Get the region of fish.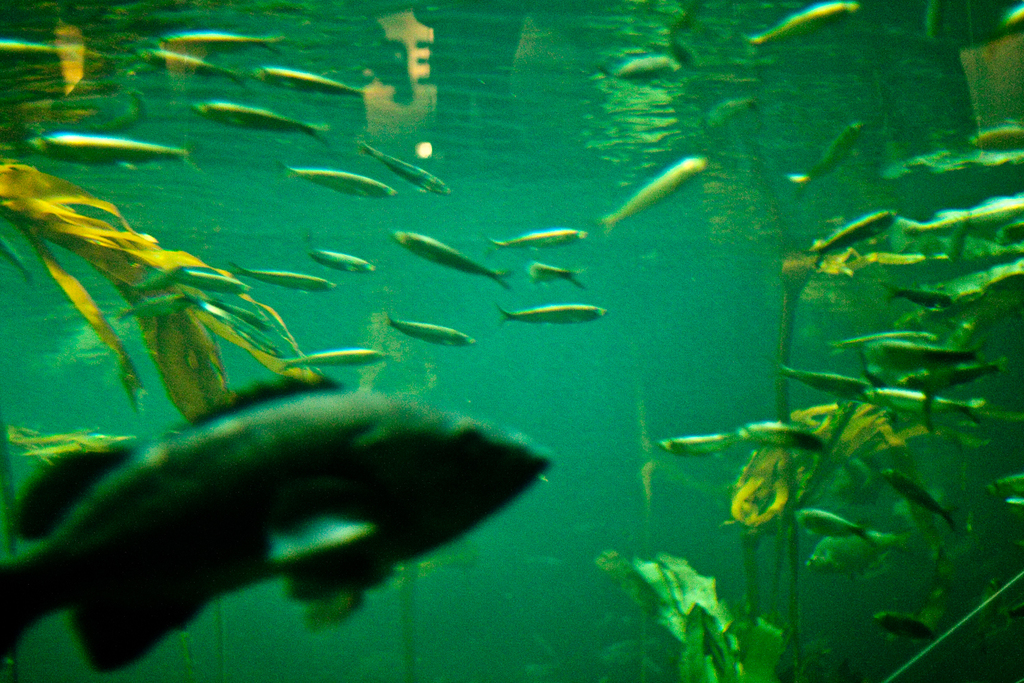
detection(902, 200, 1023, 245).
